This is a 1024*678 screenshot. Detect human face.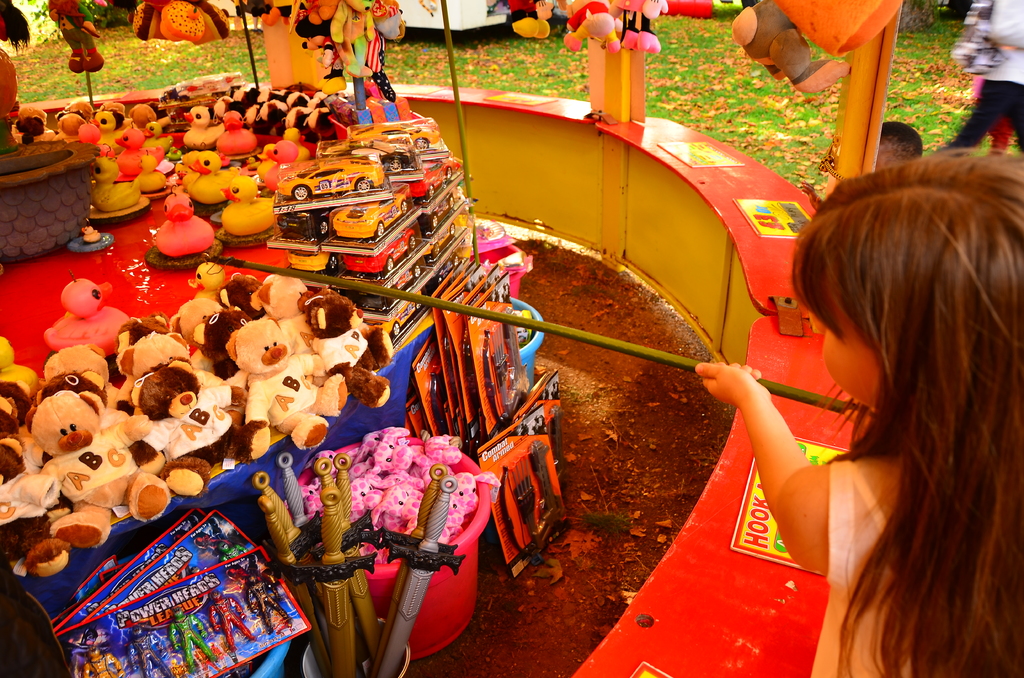
{"left": 825, "top": 277, "right": 880, "bottom": 407}.
